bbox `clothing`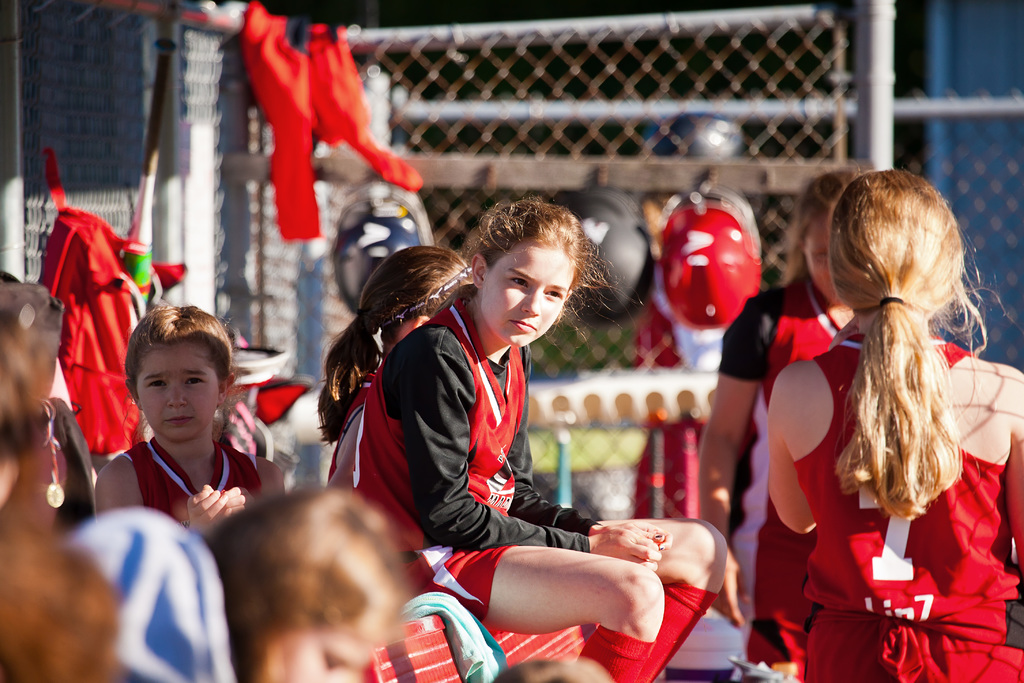
bbox(785, 318, 1023, 682)
